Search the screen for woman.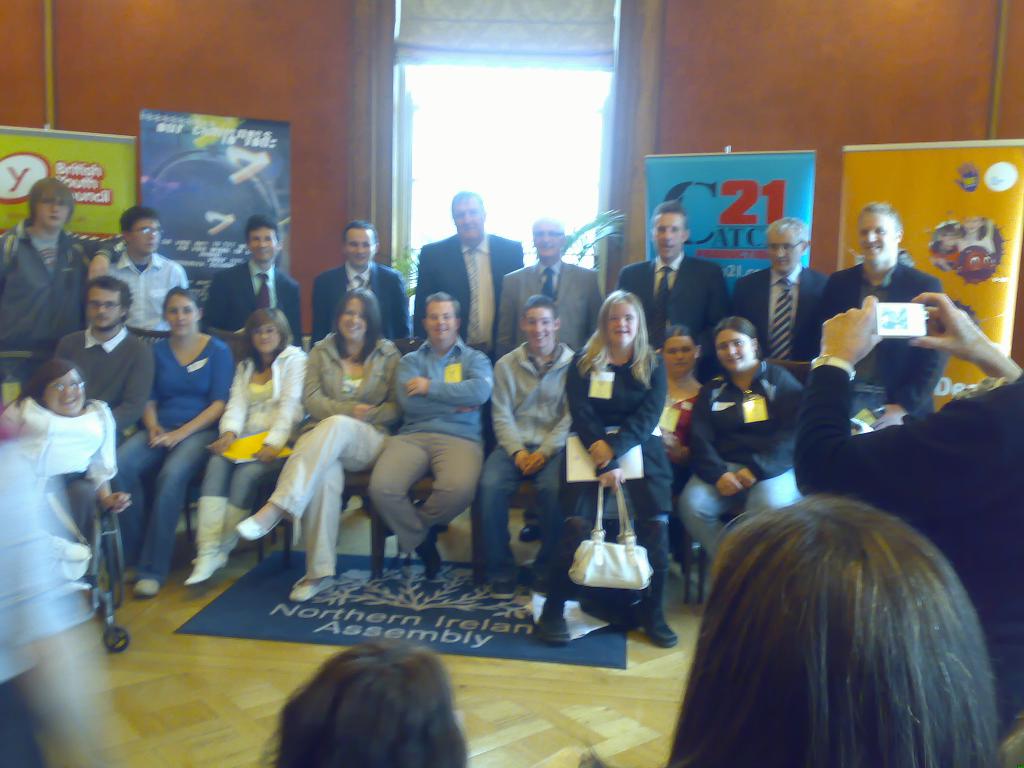
Found at [179, 305, 310, 586].
